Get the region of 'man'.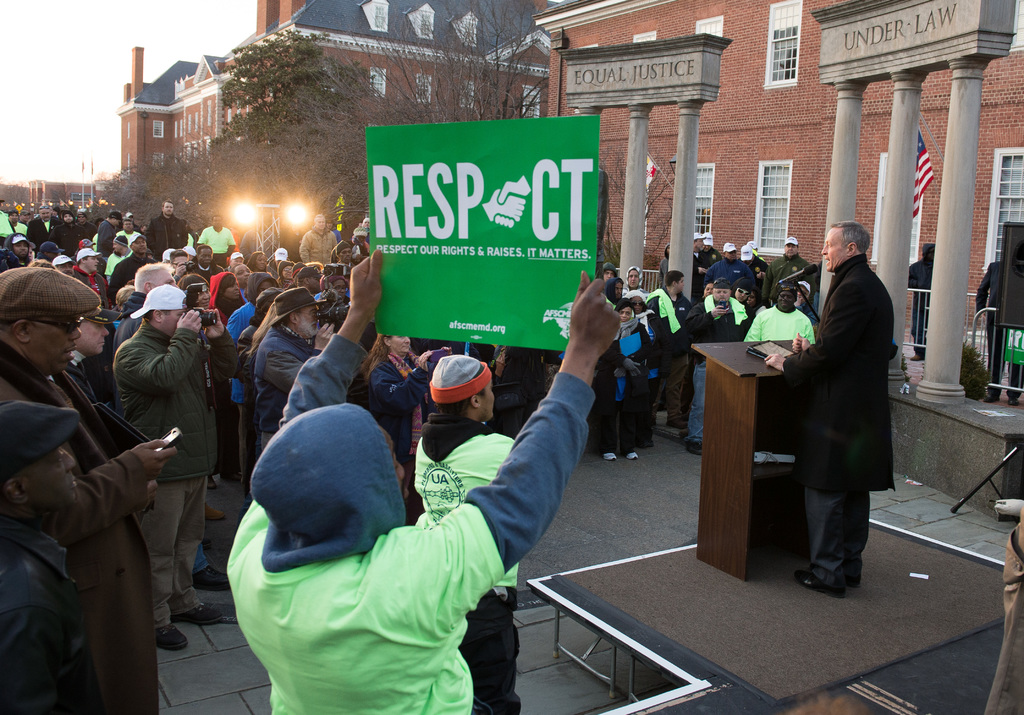
<bbox>909, 241, 936, 360</bbox>.
